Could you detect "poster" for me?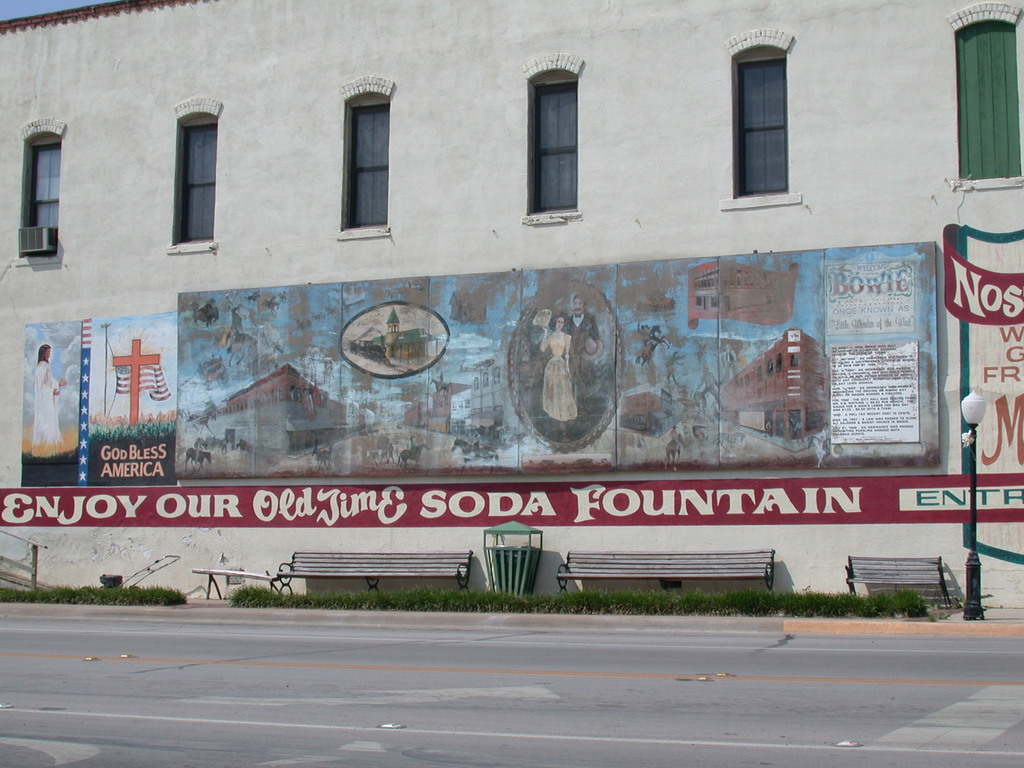
Detection result: (left=0, top=474, right=1023, bottom=522).
